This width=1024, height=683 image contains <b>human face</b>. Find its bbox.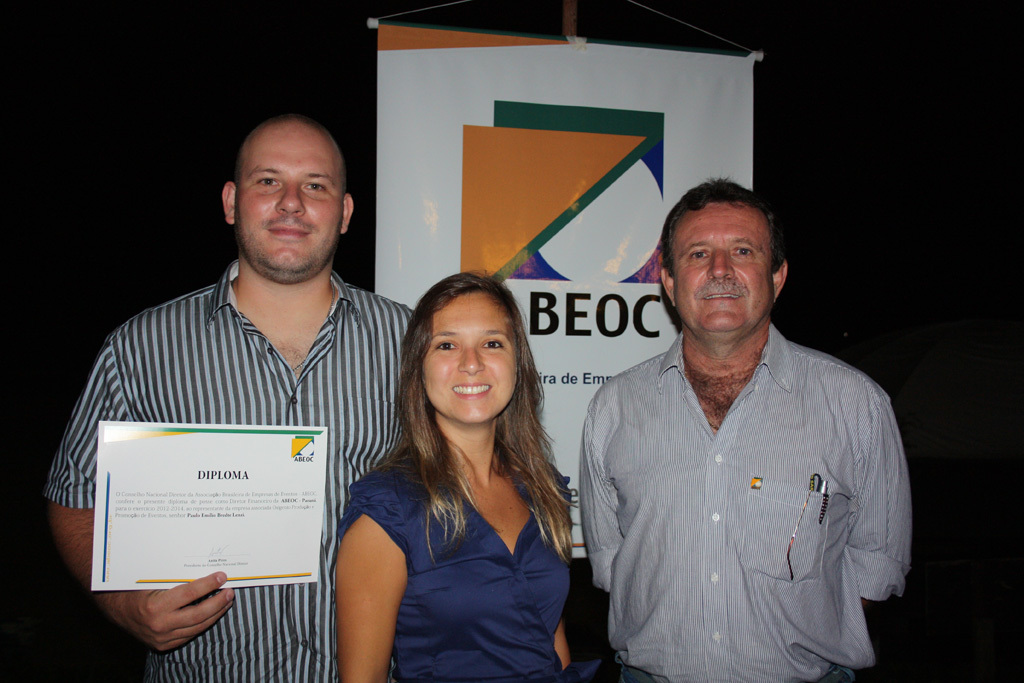
{"left": 415, "top": 288, "right": 516, "bottom": 424}.
